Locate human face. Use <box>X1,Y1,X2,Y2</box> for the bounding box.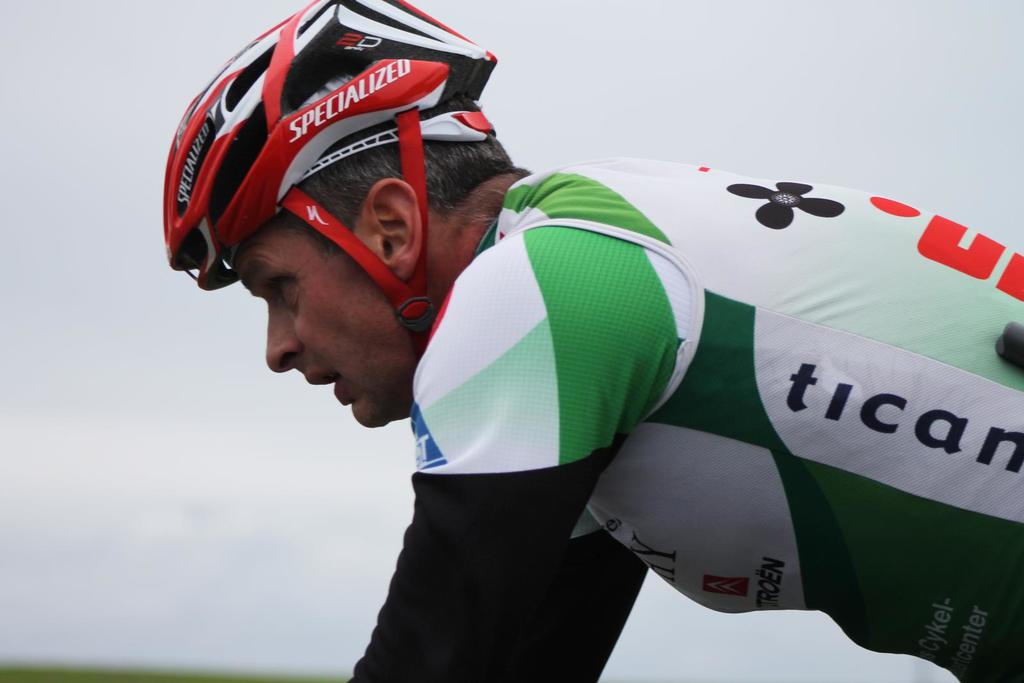
<box>229,216,421,429</box>.
